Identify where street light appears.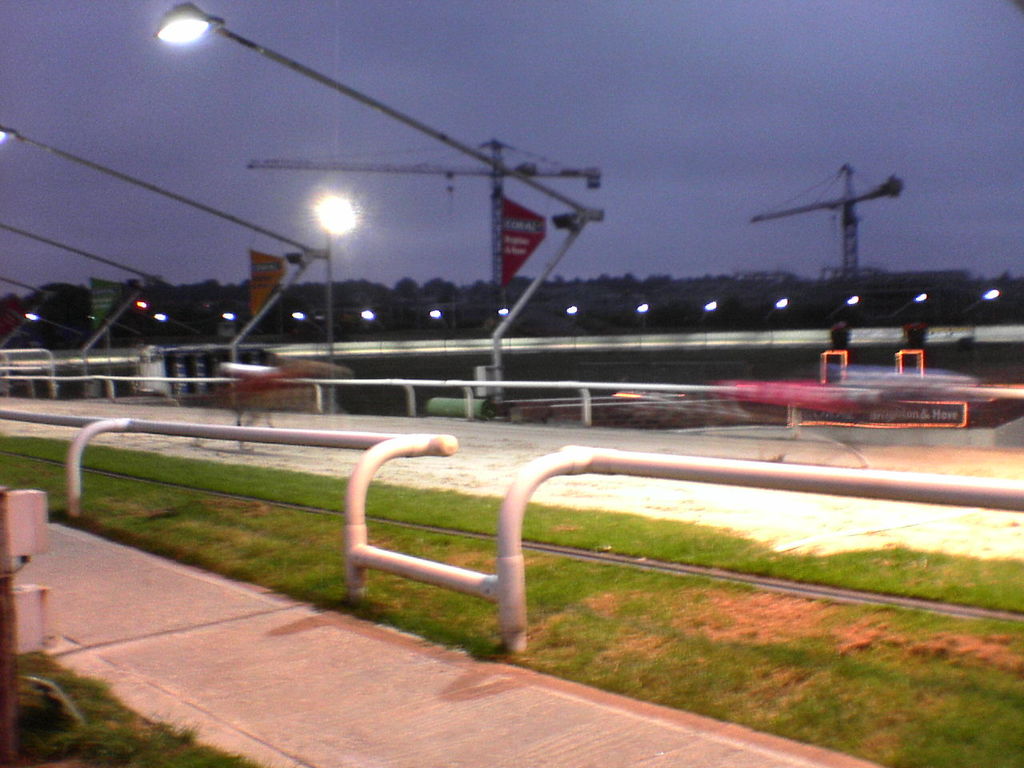
Appears at bbox=(430, 309, 452, 332).
